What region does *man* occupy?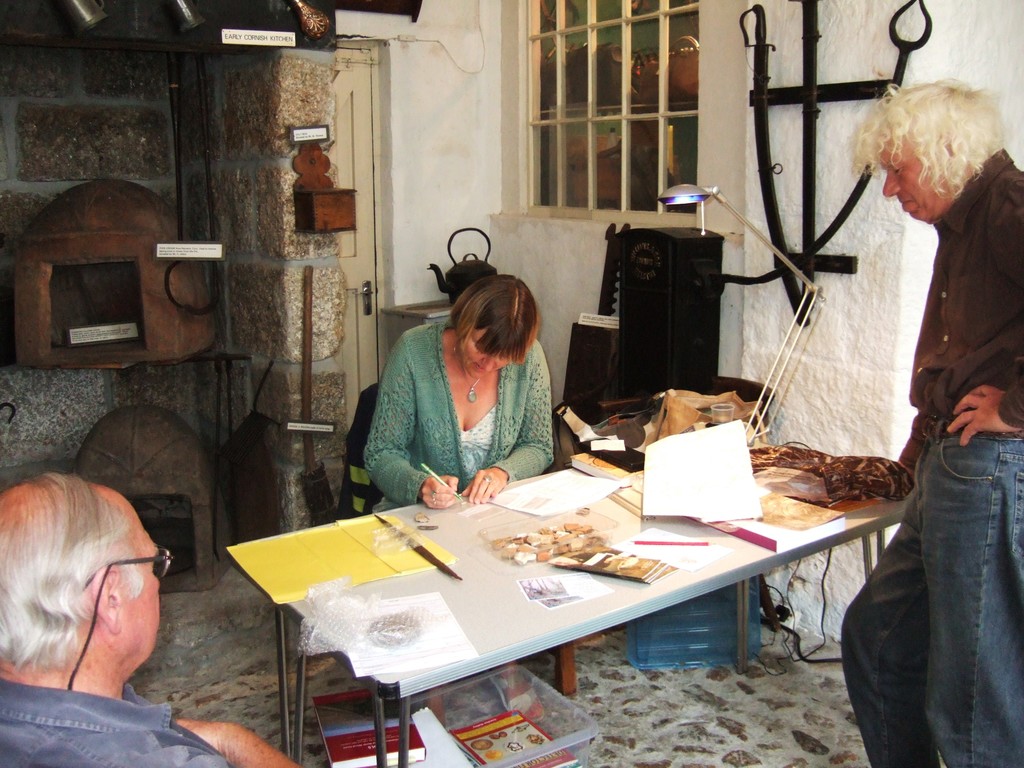
[x1=819, y1=57, x2=1023, y2=703].
